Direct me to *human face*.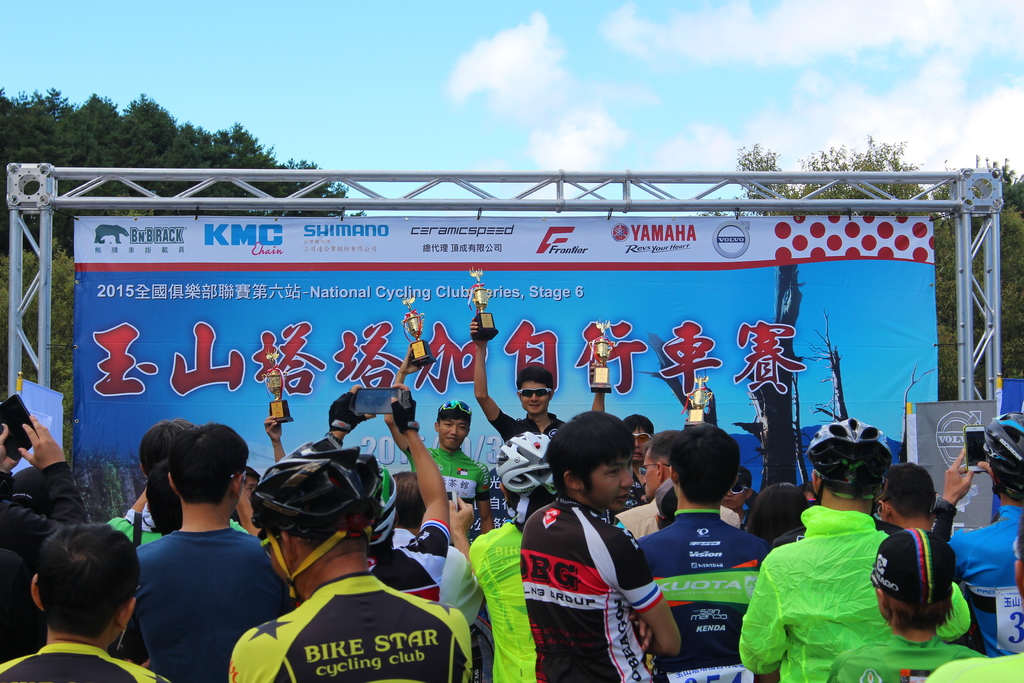
Direction: [left=628, top=427, right=652, bottom=458].
